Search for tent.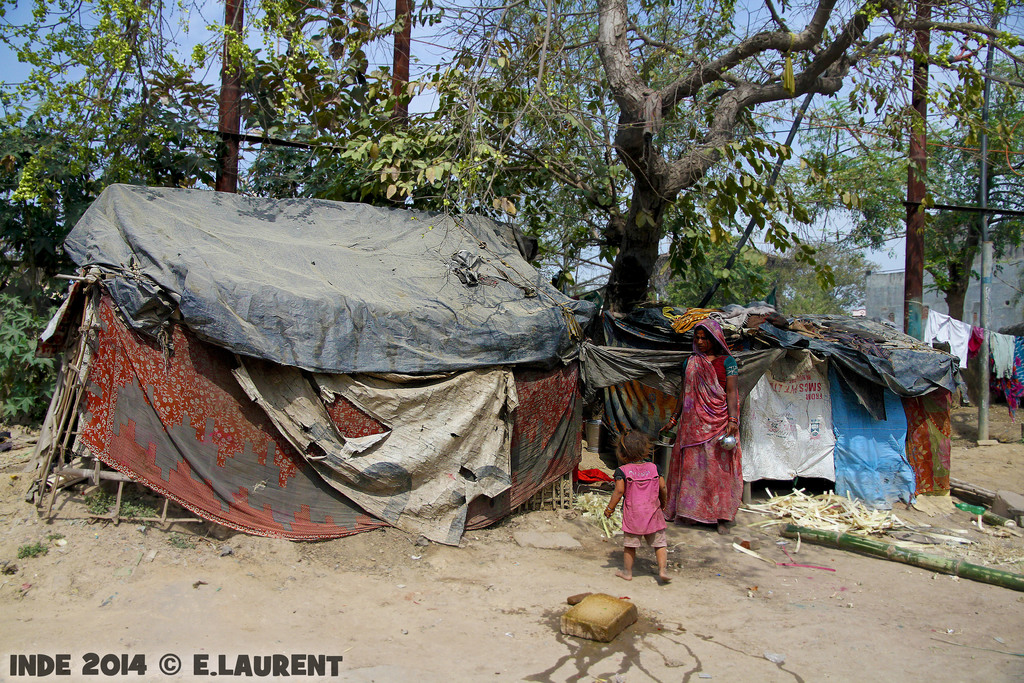
Found at left=31, top=181, right=594, bottom=549.
